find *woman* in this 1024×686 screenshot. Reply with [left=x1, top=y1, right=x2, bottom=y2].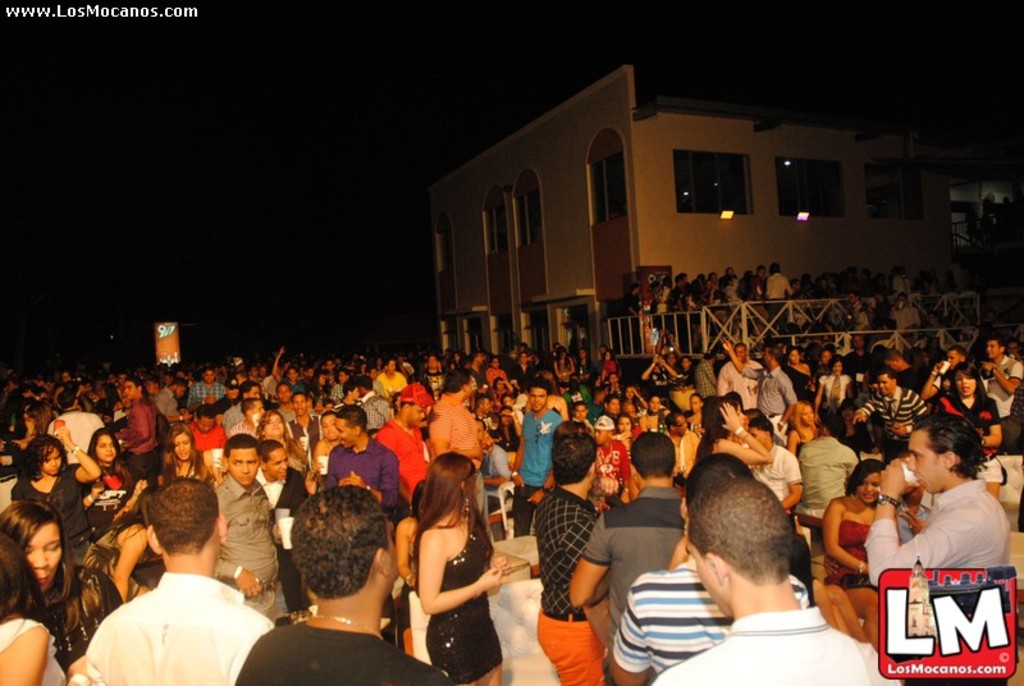
[left=931, top=363, right=1004, bottom=456].
